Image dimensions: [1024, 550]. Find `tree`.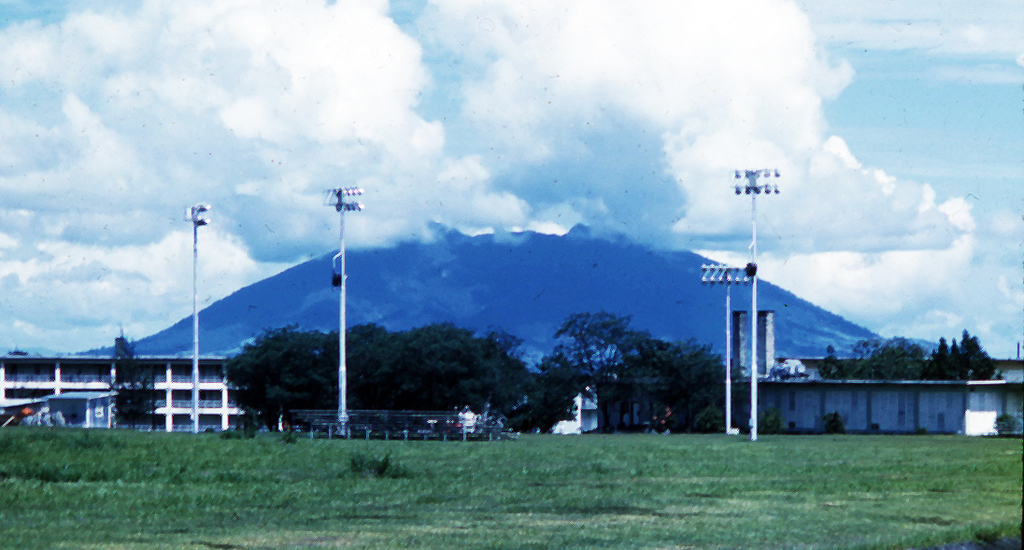
926 321 998 386.
